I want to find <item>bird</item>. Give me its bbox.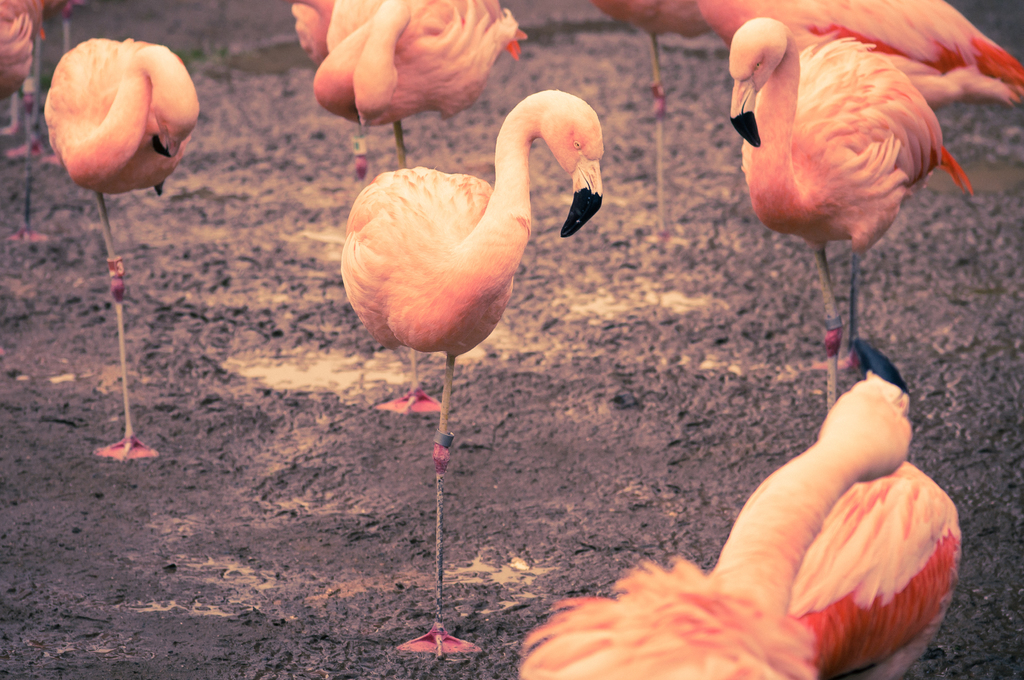
detection(329, 81, 604, 656).
